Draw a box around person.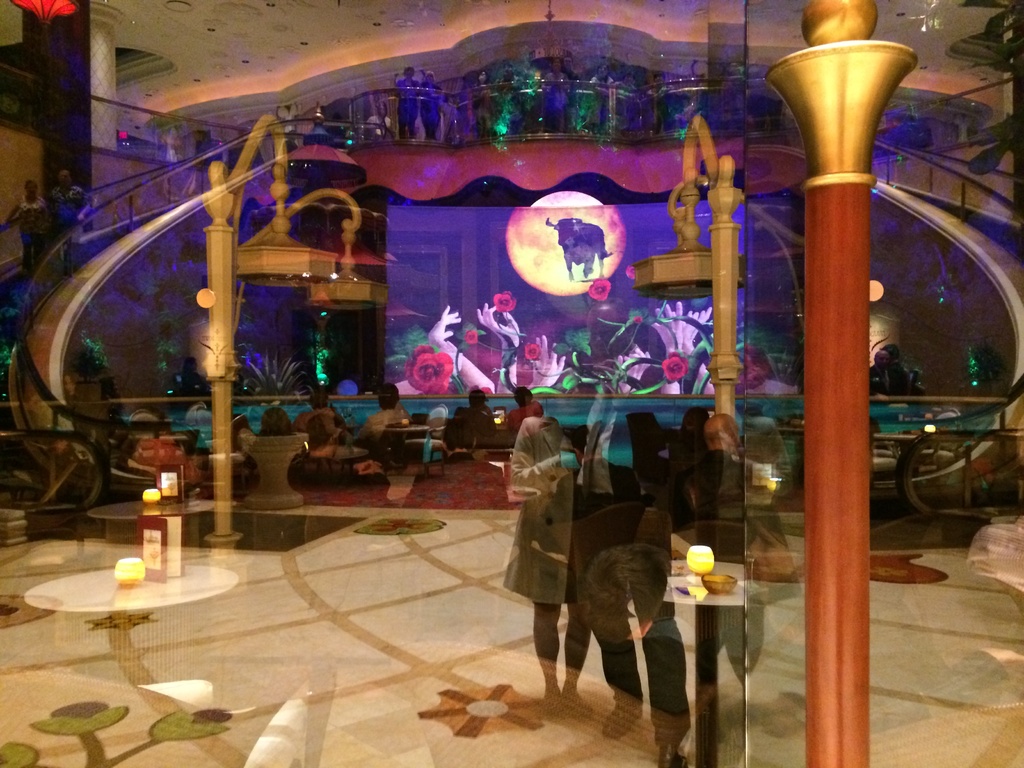
x1=420 y1=64 x2=439 y2=145.
